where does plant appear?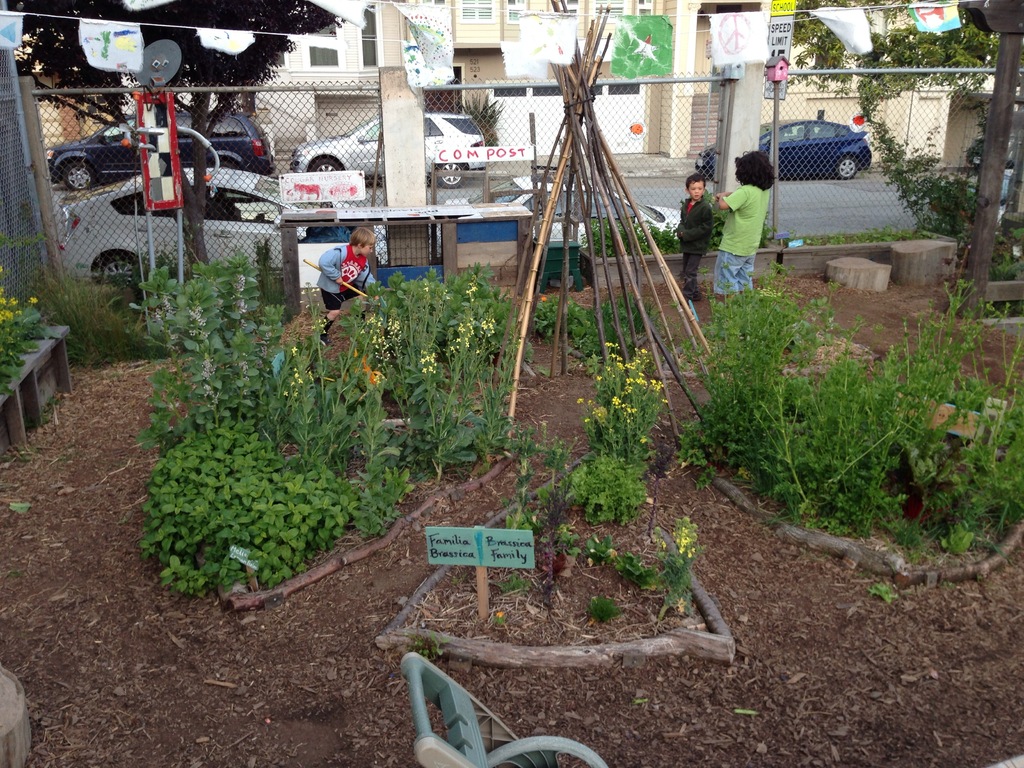
Appears at pyautogui.locateOnScreen(580, 529, 619, 573).
